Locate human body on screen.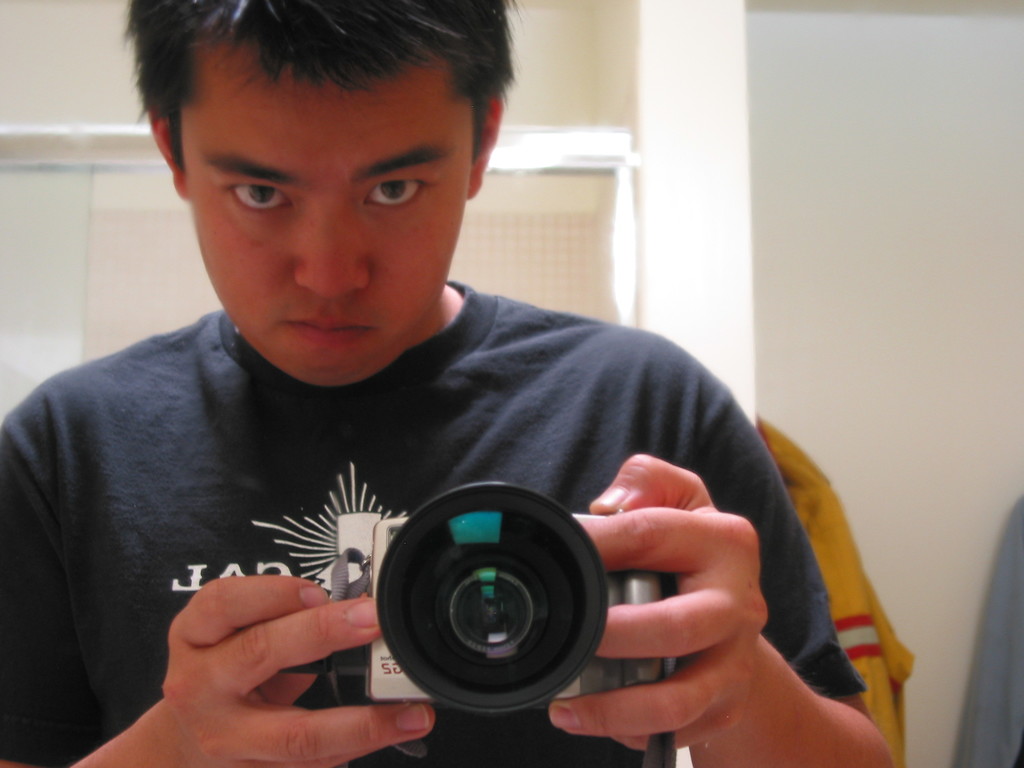
On screen at (left=0, top=0, right=894, bottom=767).
